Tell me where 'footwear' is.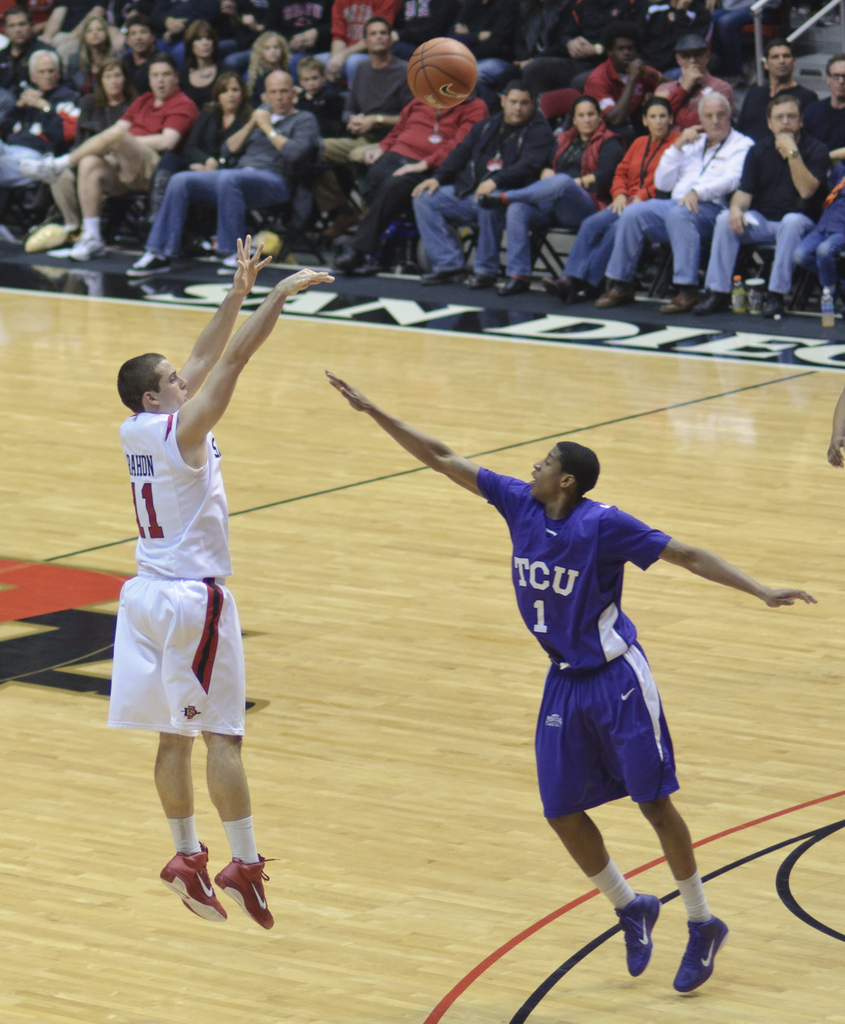
'footwear' is at 461:273:505:292.
